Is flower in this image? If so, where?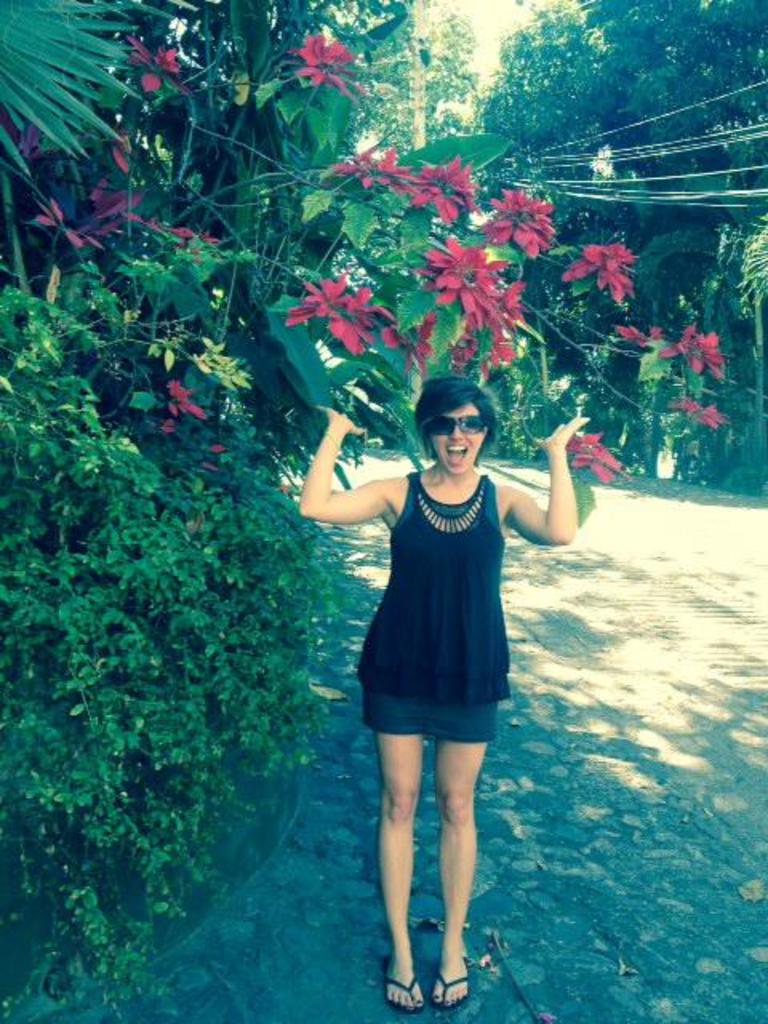
Yes, at 157,371,221,426.
